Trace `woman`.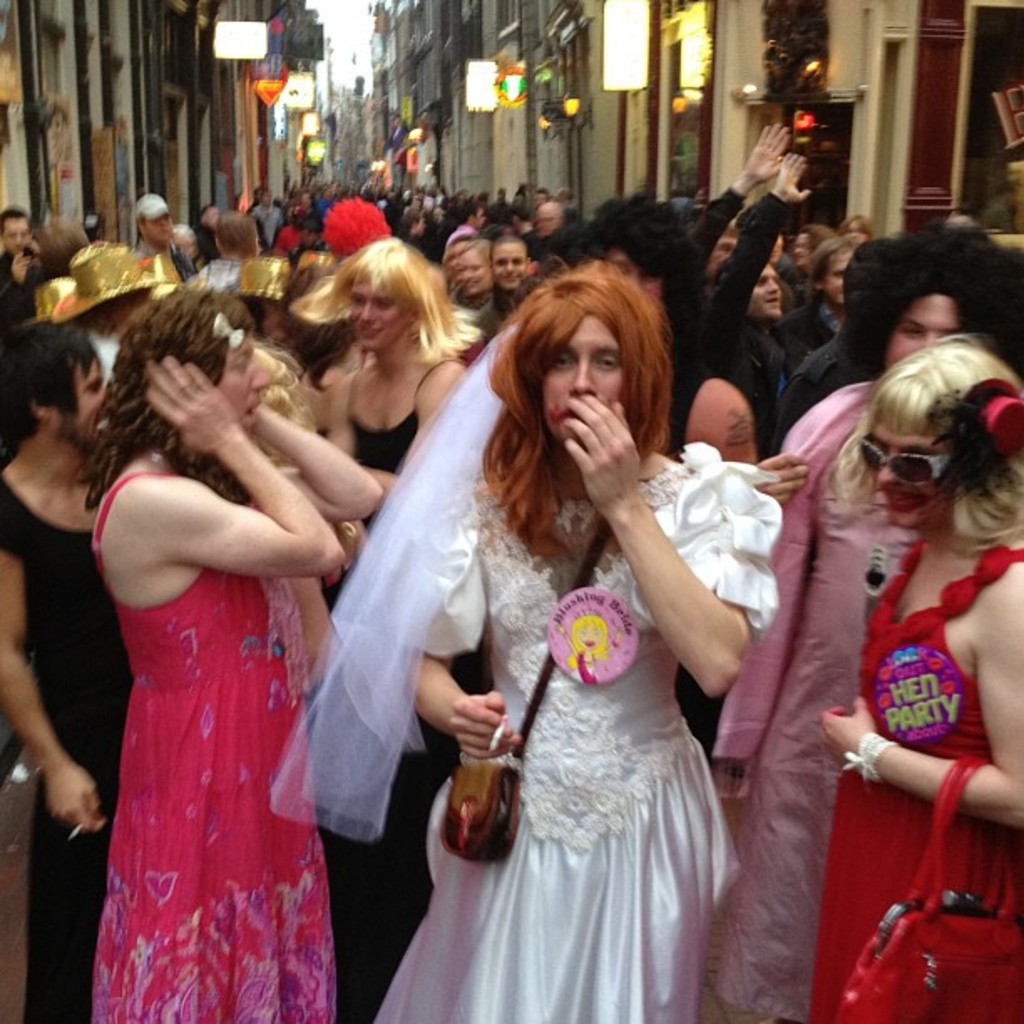
Traced to x1=303, y1=241, x2=484, y2=535.
